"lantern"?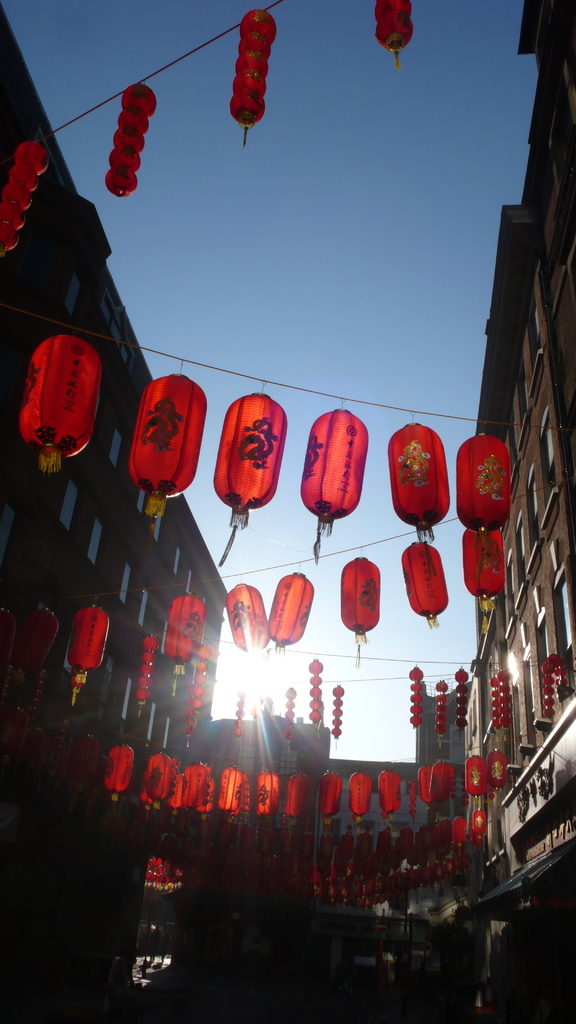
(left=102, top=745, right=134, bottom=806)
